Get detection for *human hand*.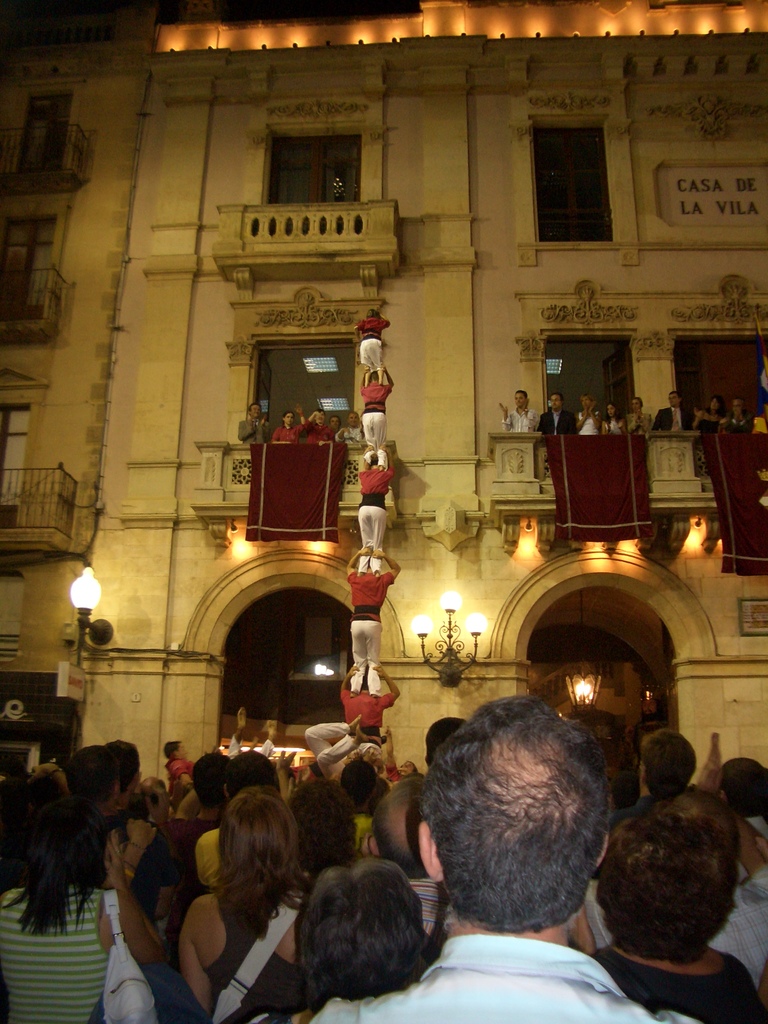
Detection: rect(359, 831, 371, 857).
